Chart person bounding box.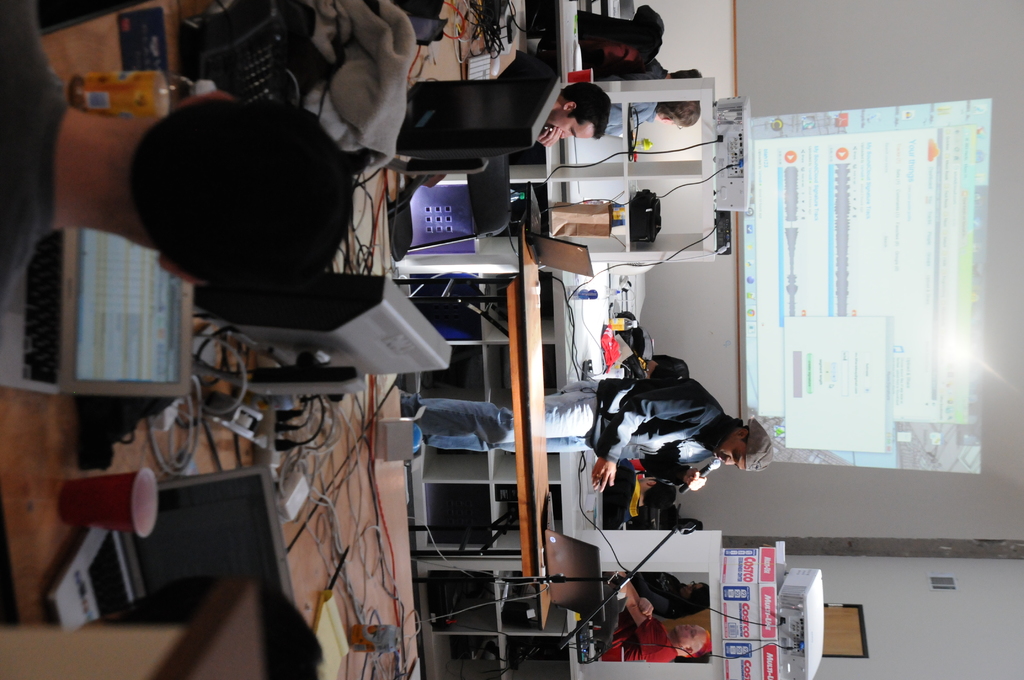
Charted: <region>398, 371, 778, 500</region>.
